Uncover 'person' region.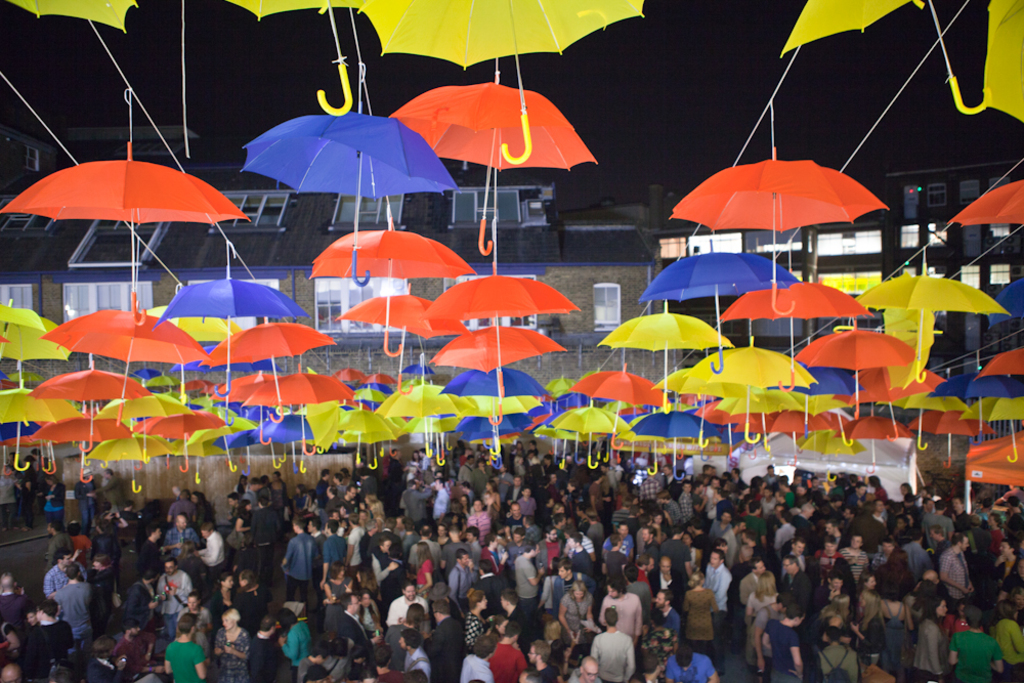
Uncovered: {"left": 639, "top": 469, "right": 660, "bottom": 503}.
